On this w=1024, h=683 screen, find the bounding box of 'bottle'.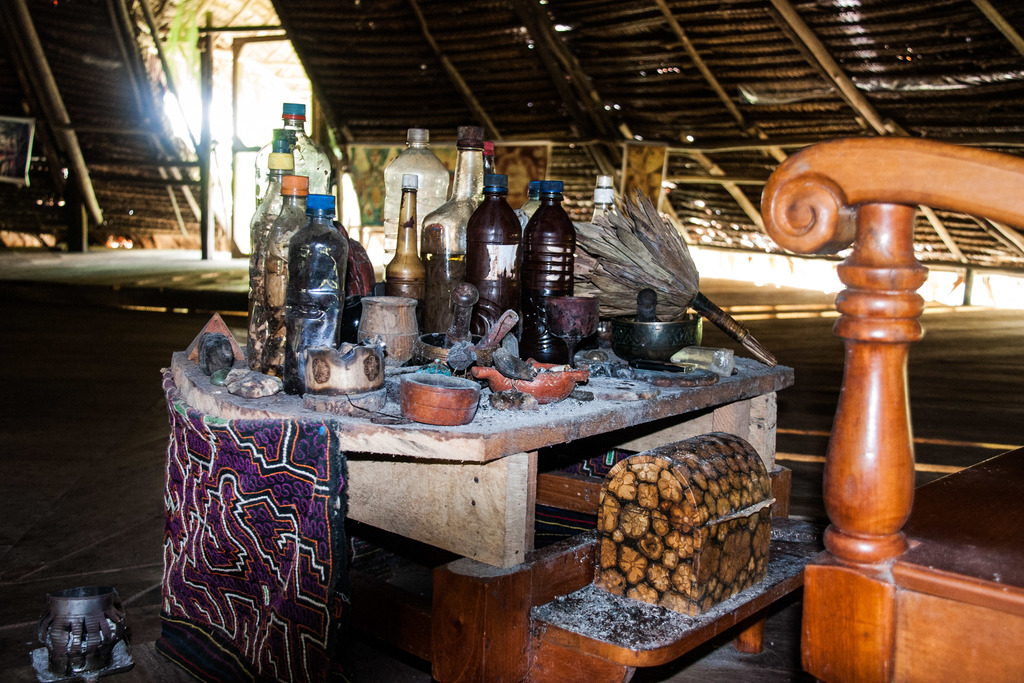
Bounding box: pyautogui.locateOnScreen(514, 156, 586, 347).
